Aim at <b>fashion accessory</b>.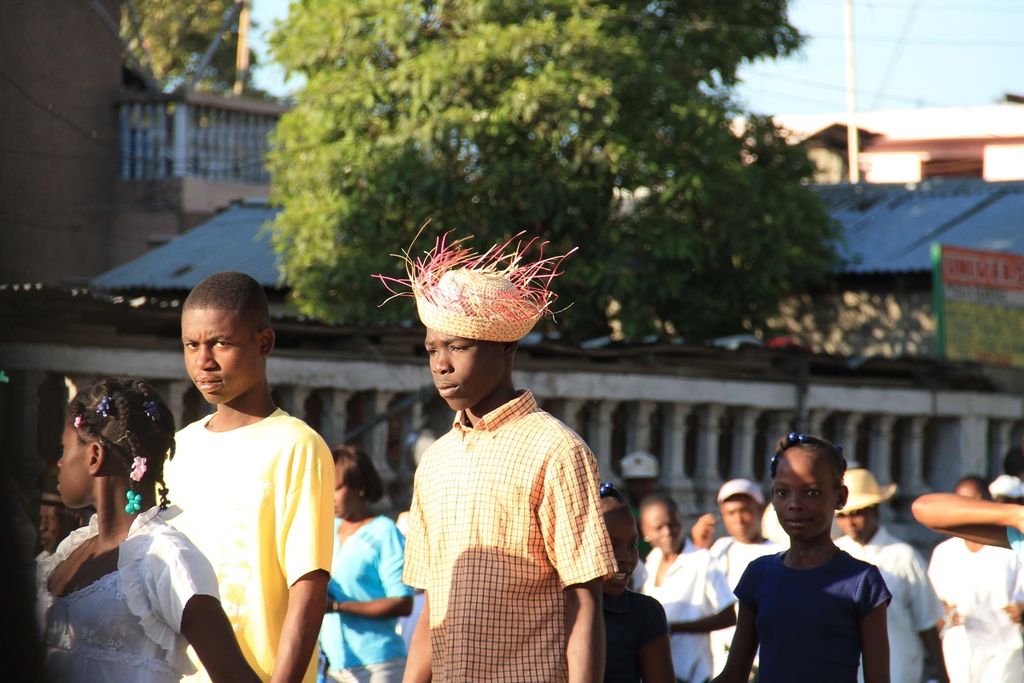
Aimed at (773, 435, 845, 474).
